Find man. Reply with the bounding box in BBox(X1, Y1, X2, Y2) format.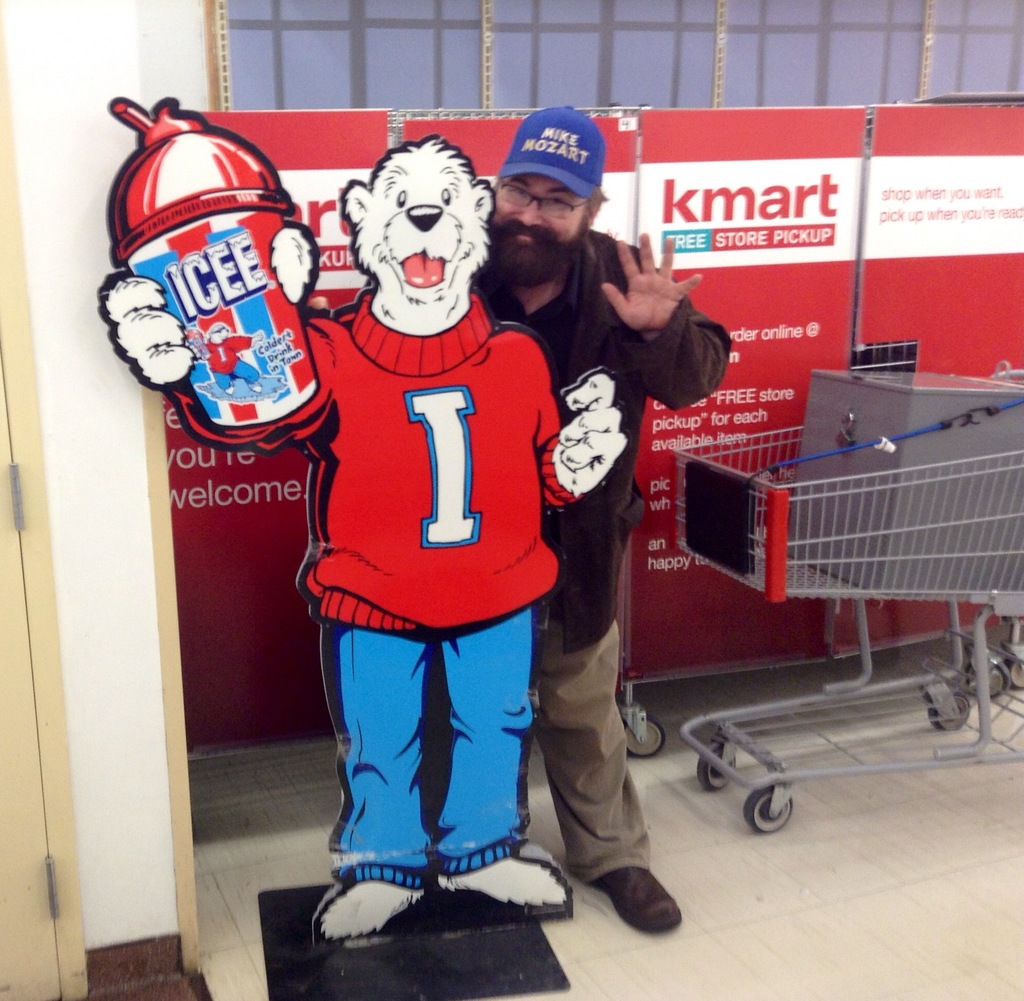
BBox(476, 102, 733, 935).
